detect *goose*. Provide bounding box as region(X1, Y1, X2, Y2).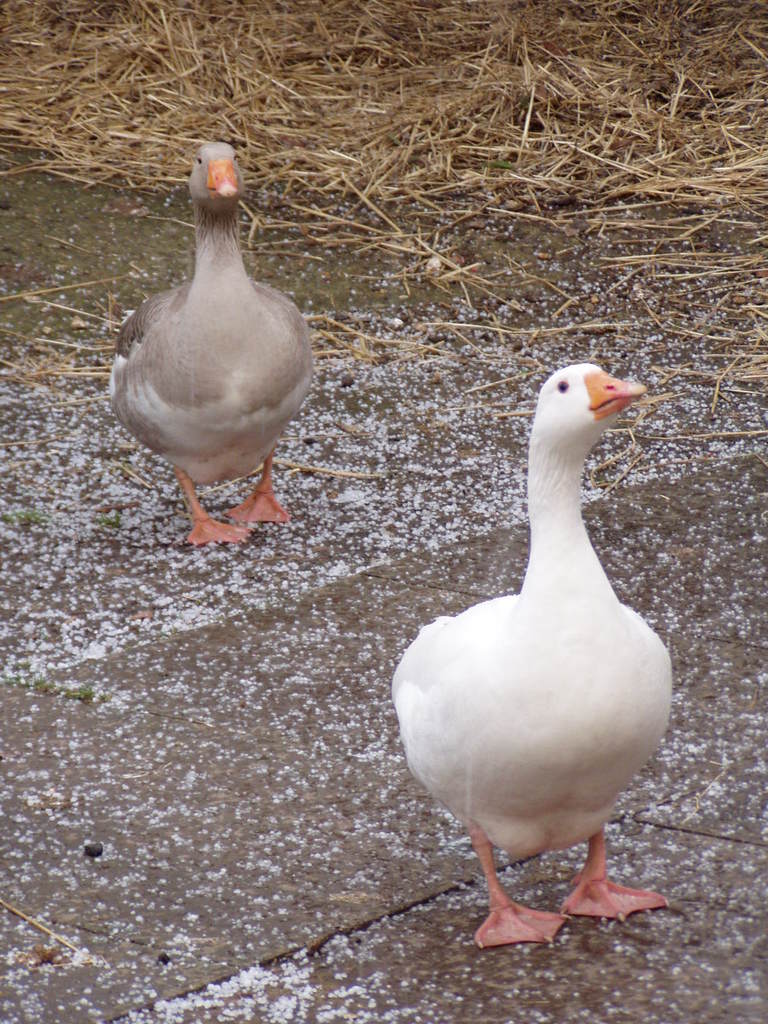
region(392, 362, 673, 947).
